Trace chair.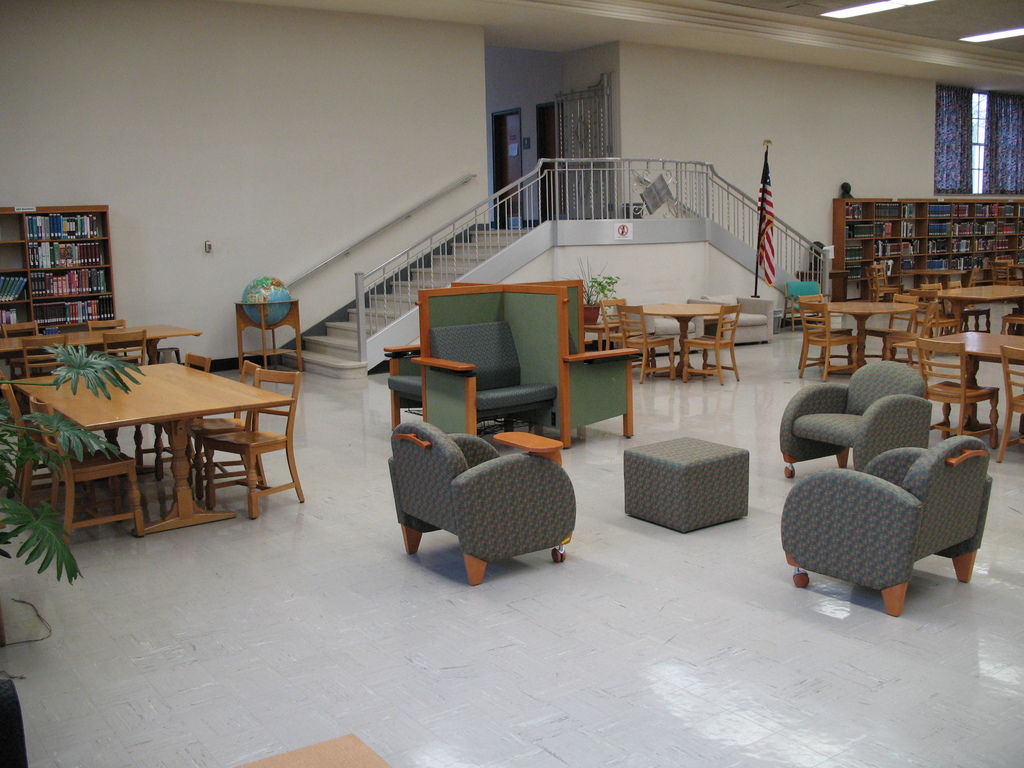
Traced to (x1=861, y1=292, x2=920, y2=359).
